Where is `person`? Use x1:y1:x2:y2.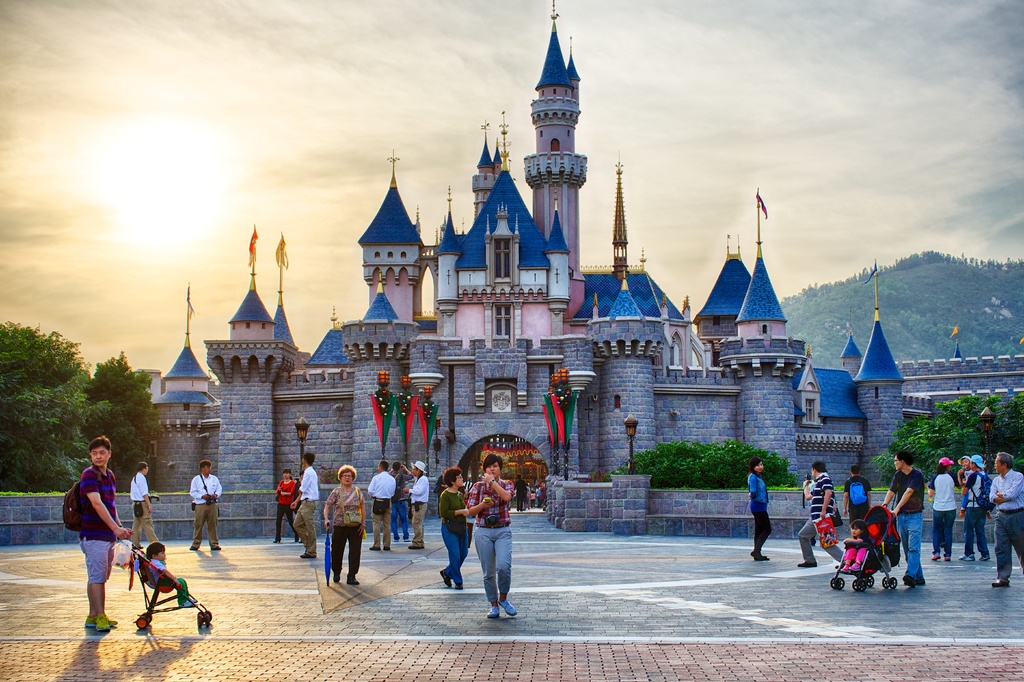
882:450:929:586.
